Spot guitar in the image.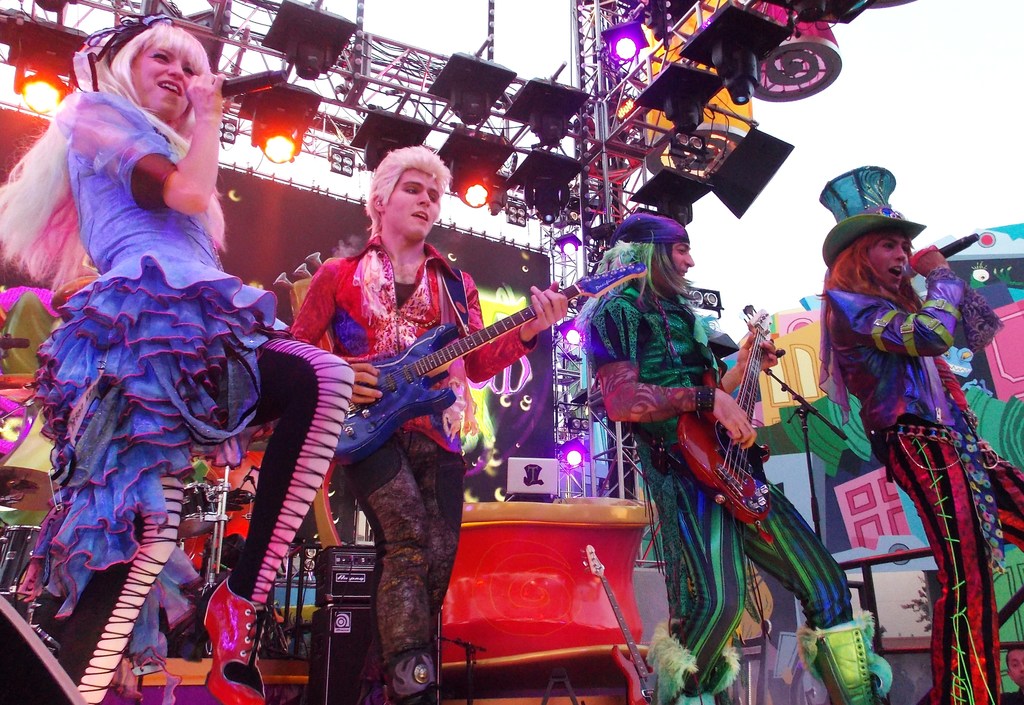
guitar found at x1=676 y1=304 x2=779 y2=531.
